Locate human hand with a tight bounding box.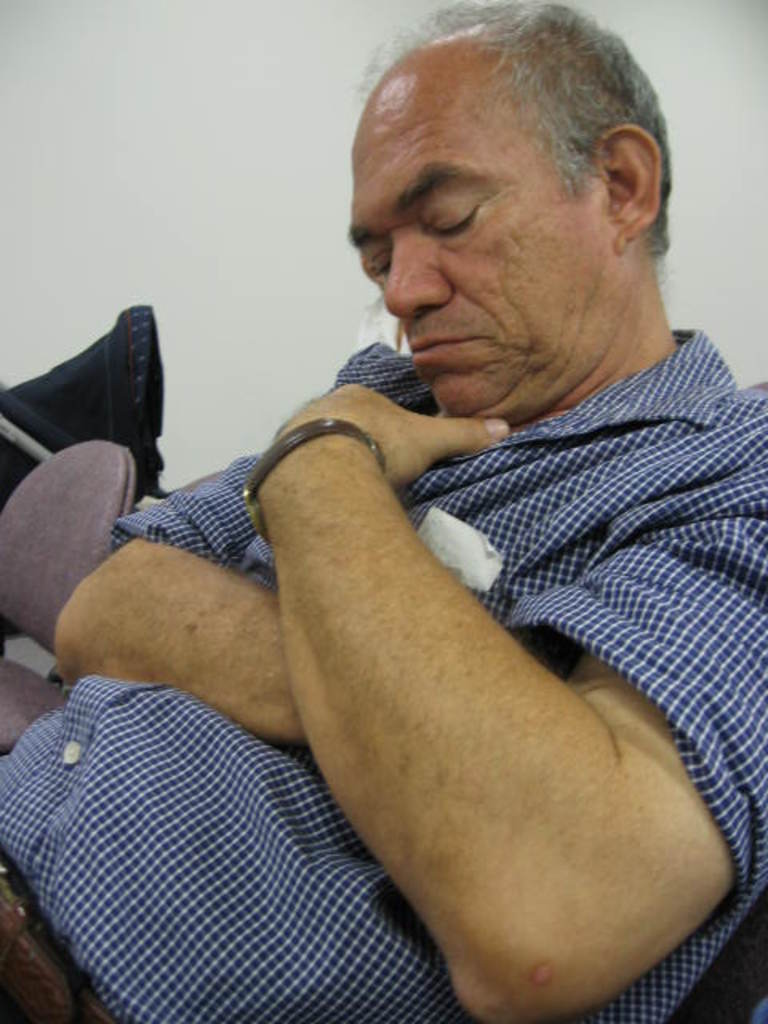
298, 378, 542, 496.
